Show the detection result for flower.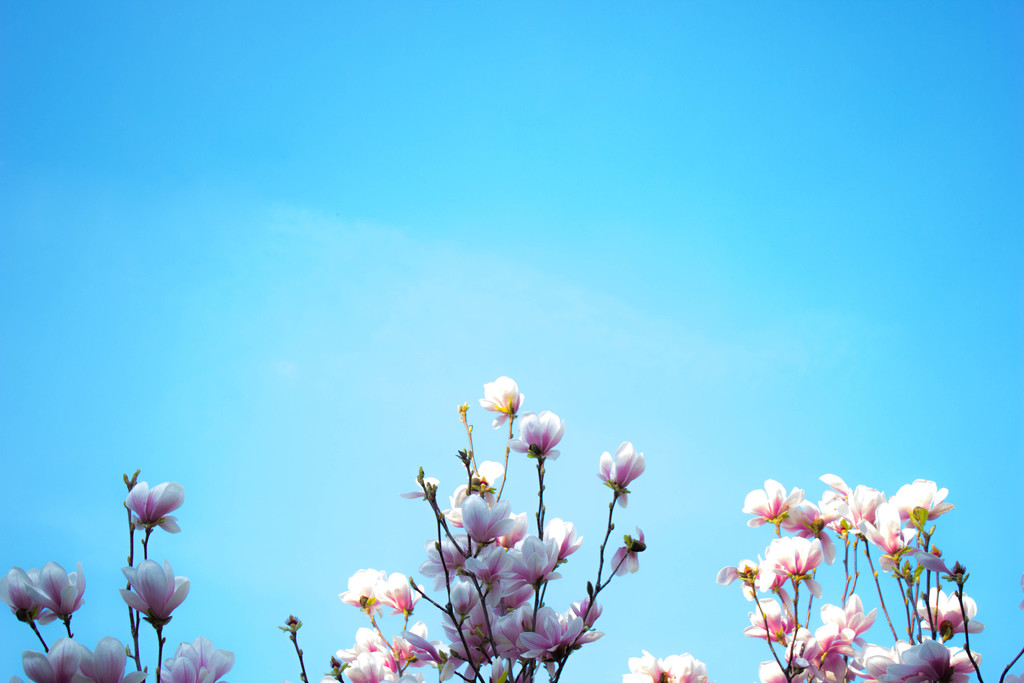
Rect(125, 482, 186, 537).
